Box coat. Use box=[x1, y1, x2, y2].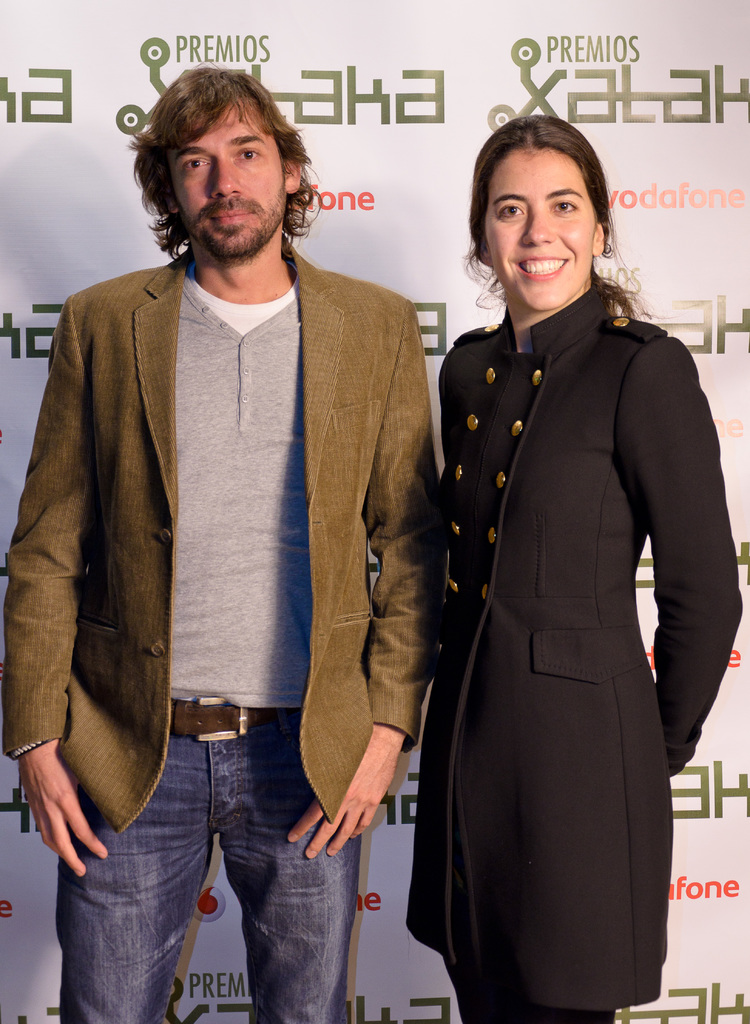
box=[400, 262, 746, 1023].
